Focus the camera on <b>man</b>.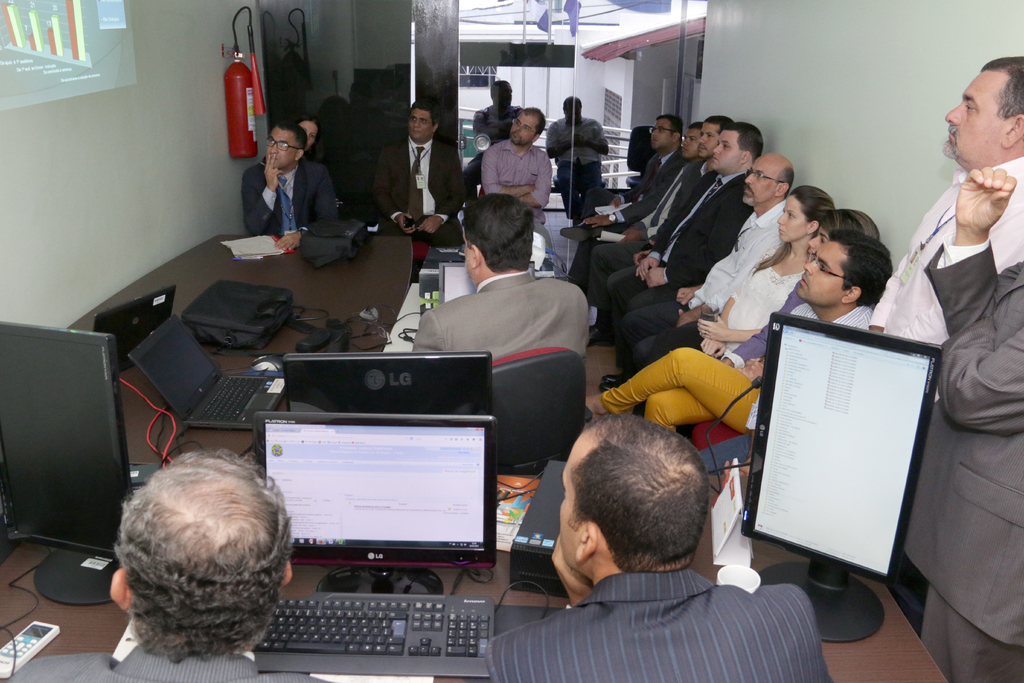
Focus region: <box>901,169,1023,682</box>.
